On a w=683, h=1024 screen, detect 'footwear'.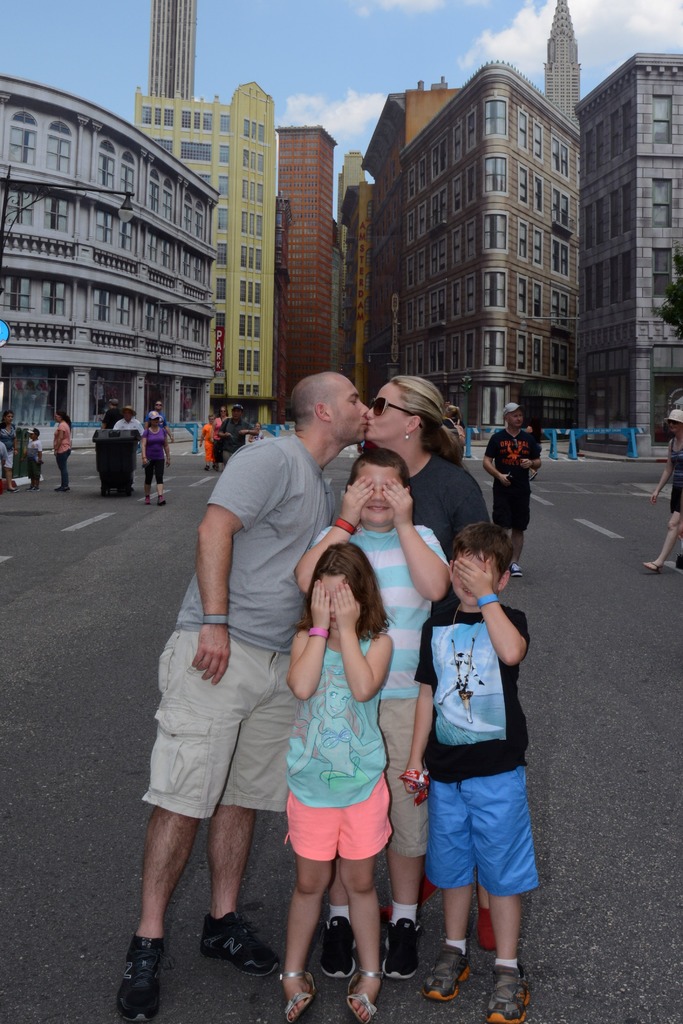
detection(381, 921, 422, 987).
